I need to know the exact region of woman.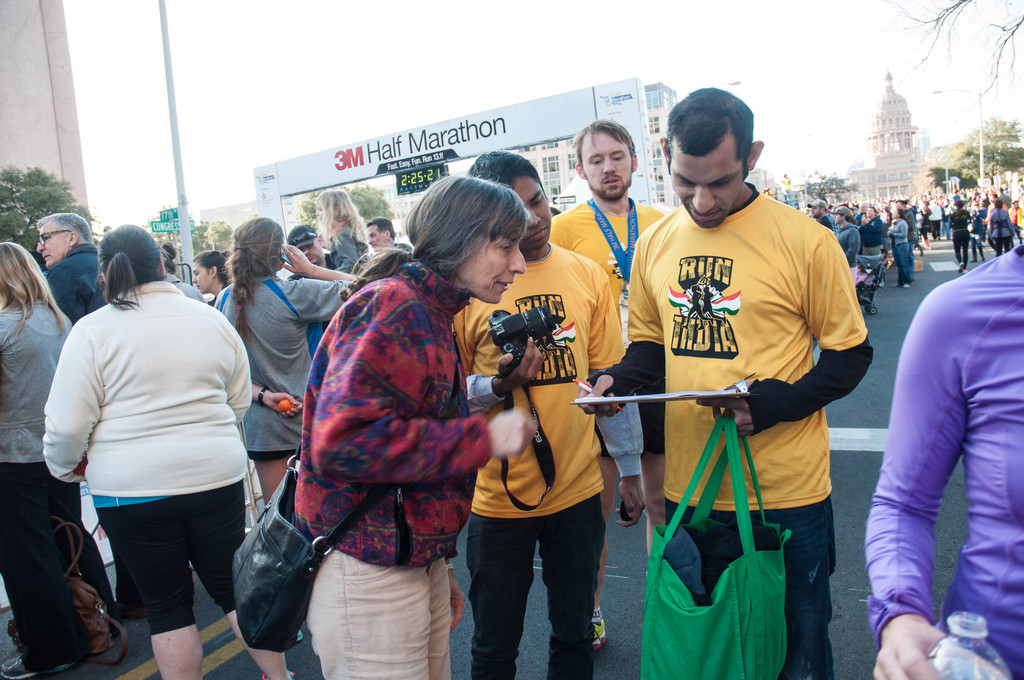
Region: BBox(294, 172, 541, 679).
